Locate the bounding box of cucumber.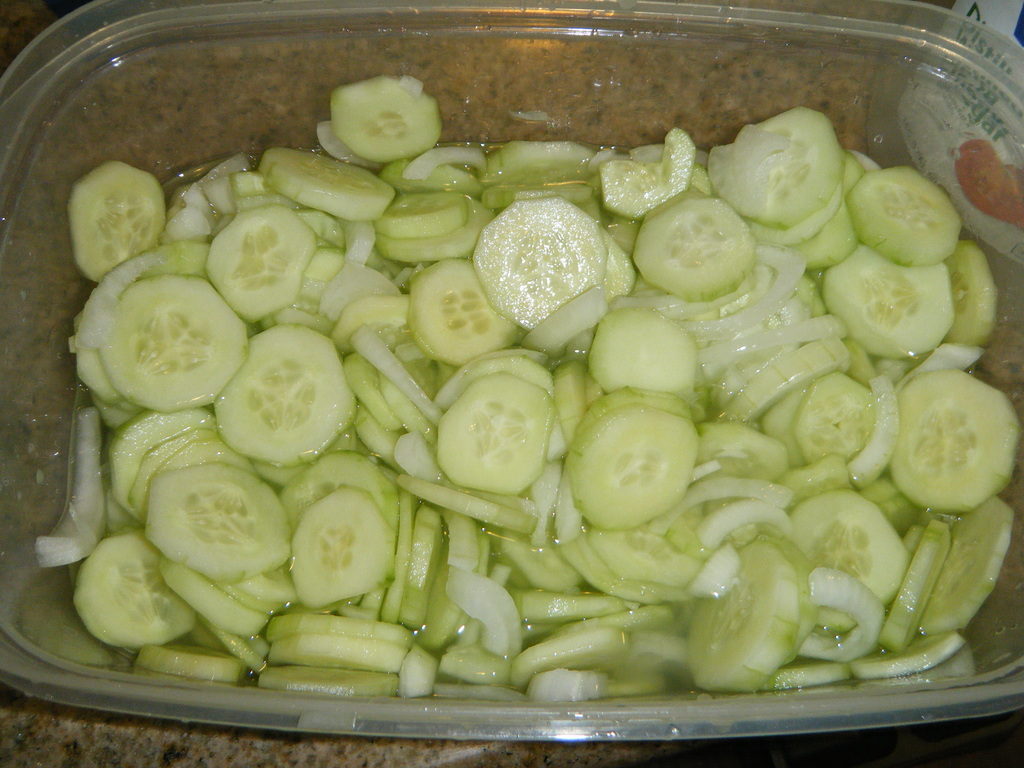
Bounding box: [left=212, top=321, right=357, bottom=466].
